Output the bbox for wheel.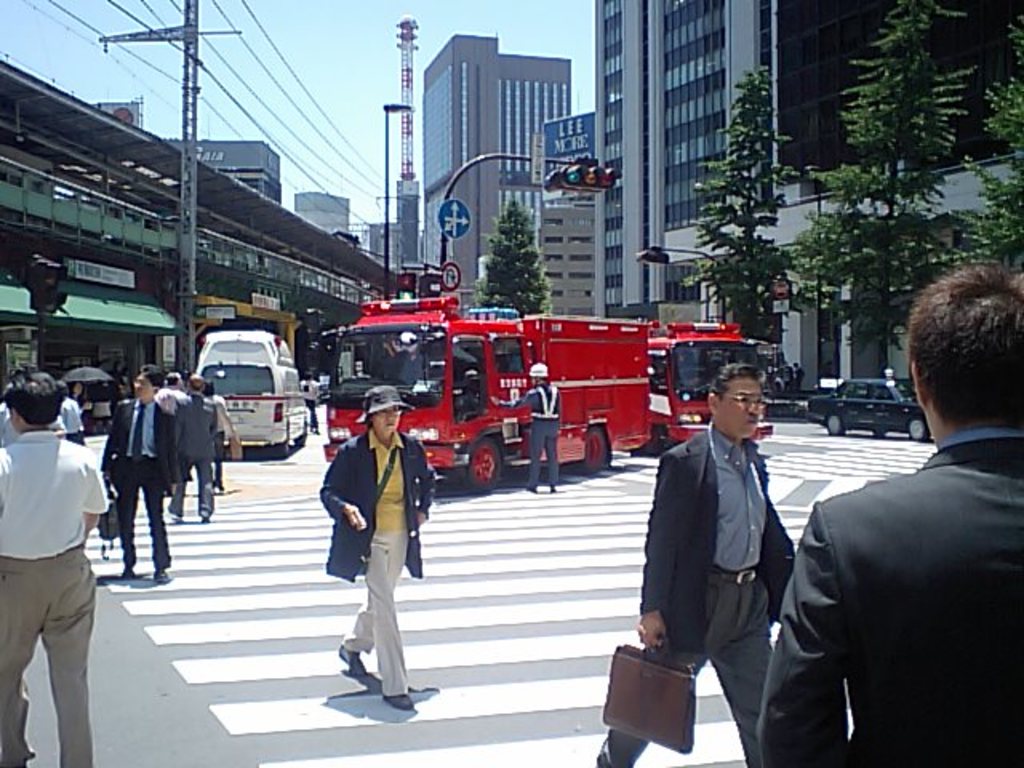
locate(824, 414, 843, 437).
